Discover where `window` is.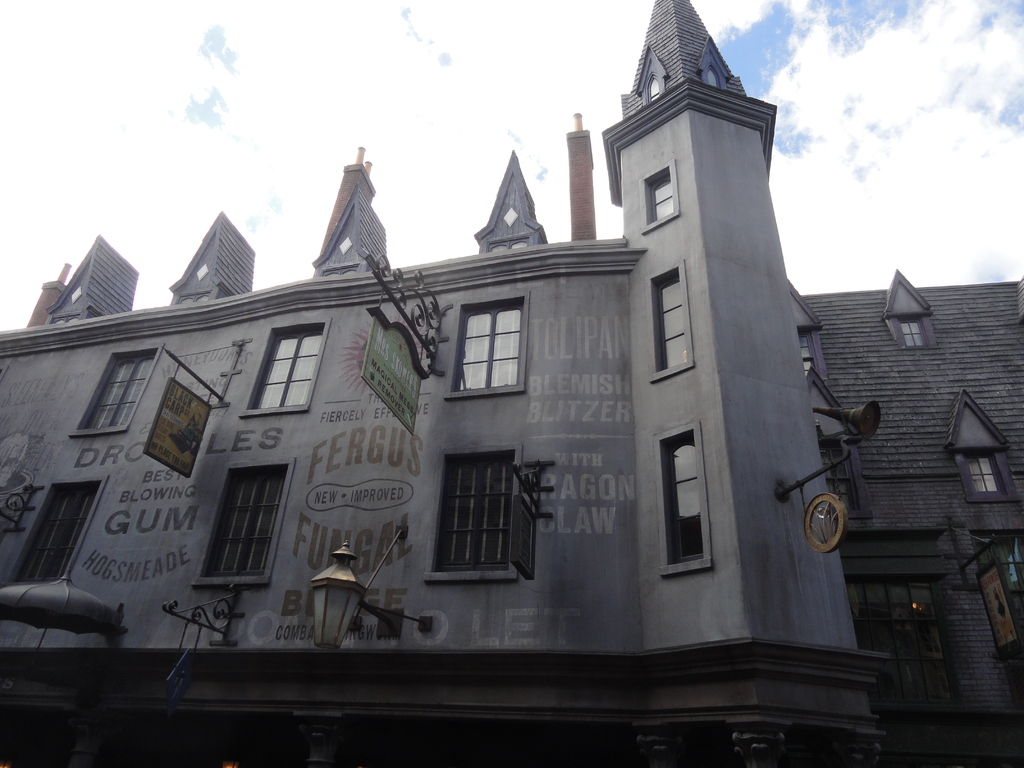
Discovered at rect(196, 458, 297, 589).
